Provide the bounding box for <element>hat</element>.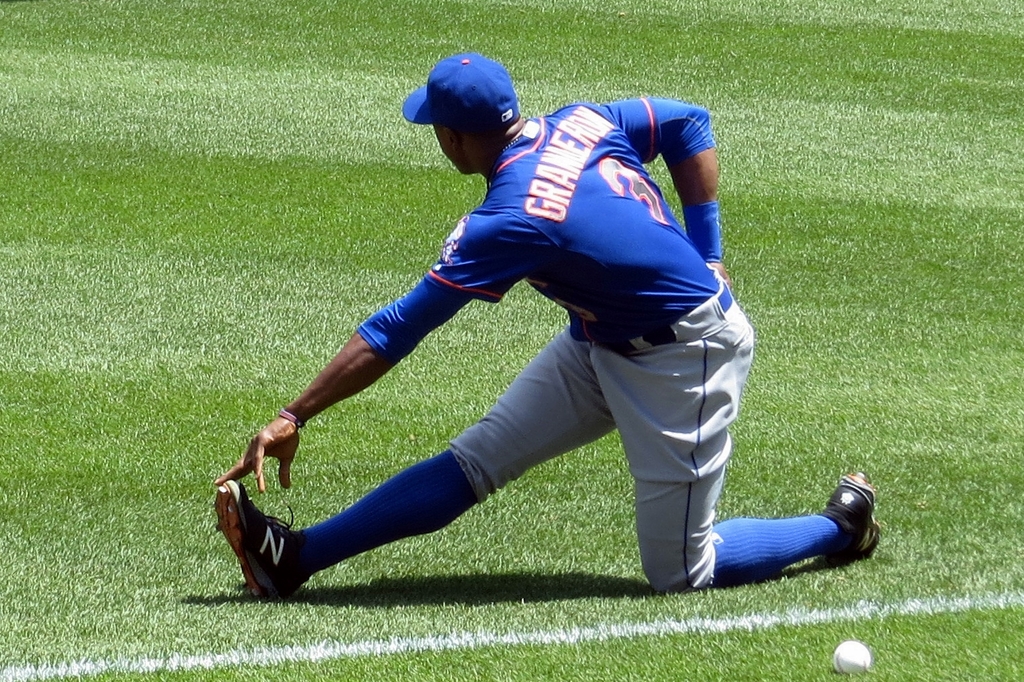
detection(403, 47, 517, 133).
